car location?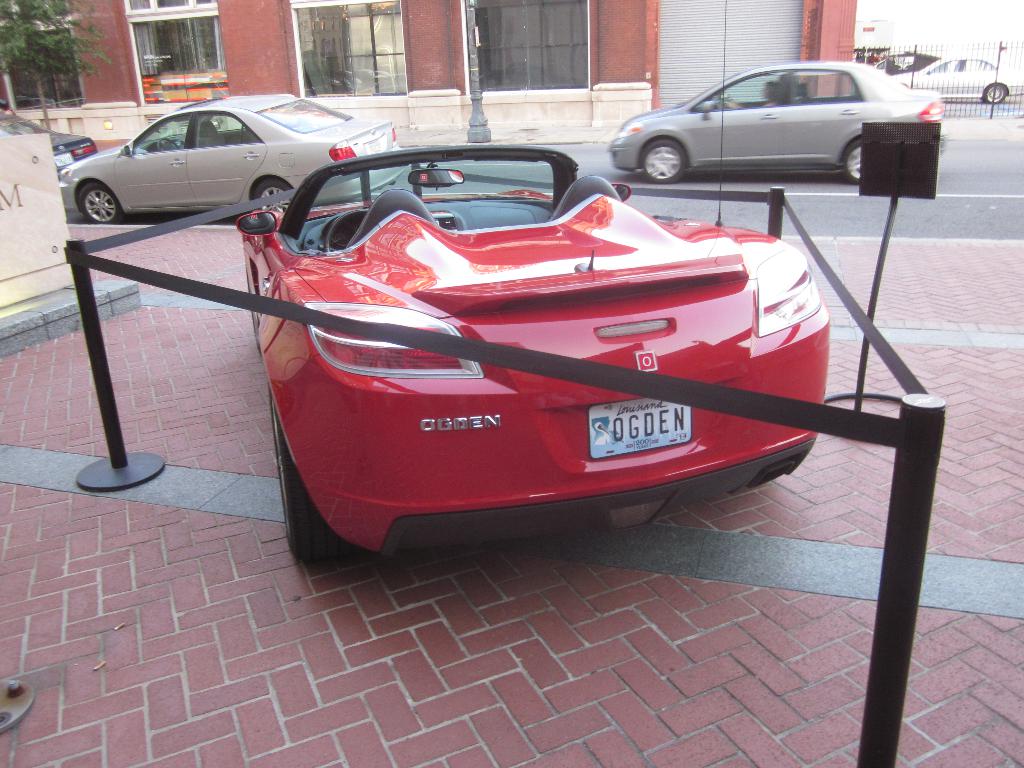
[0,111,96,176]
